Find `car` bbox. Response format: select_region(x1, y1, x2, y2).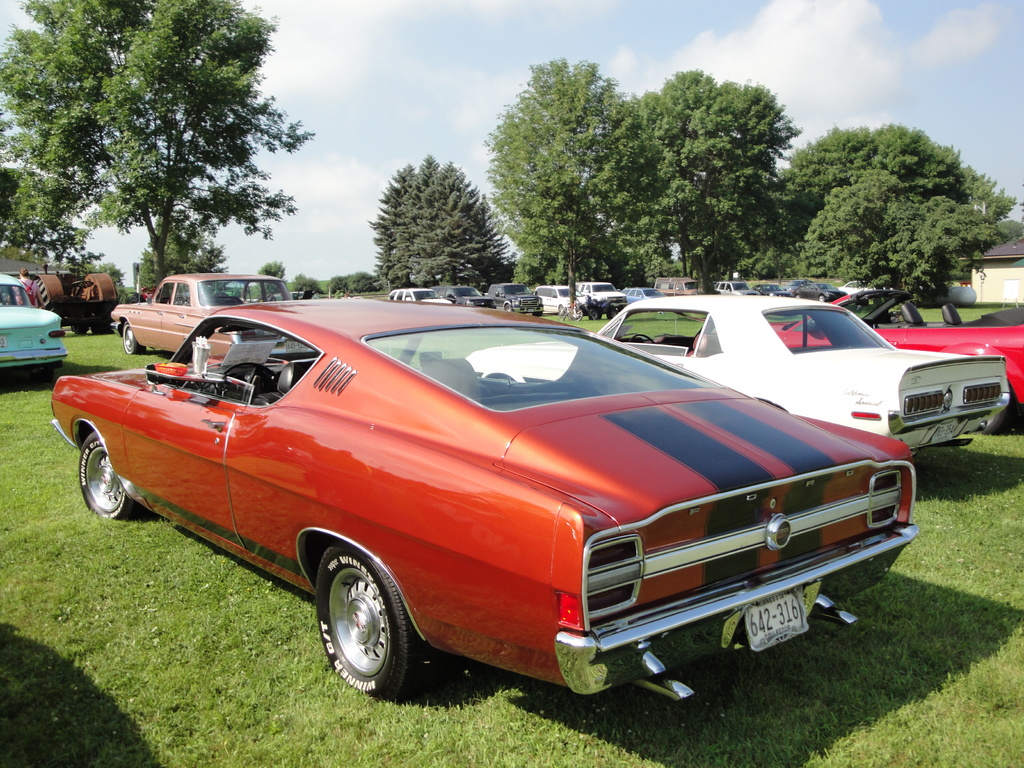
select_region(42, 299, 947, 711).
